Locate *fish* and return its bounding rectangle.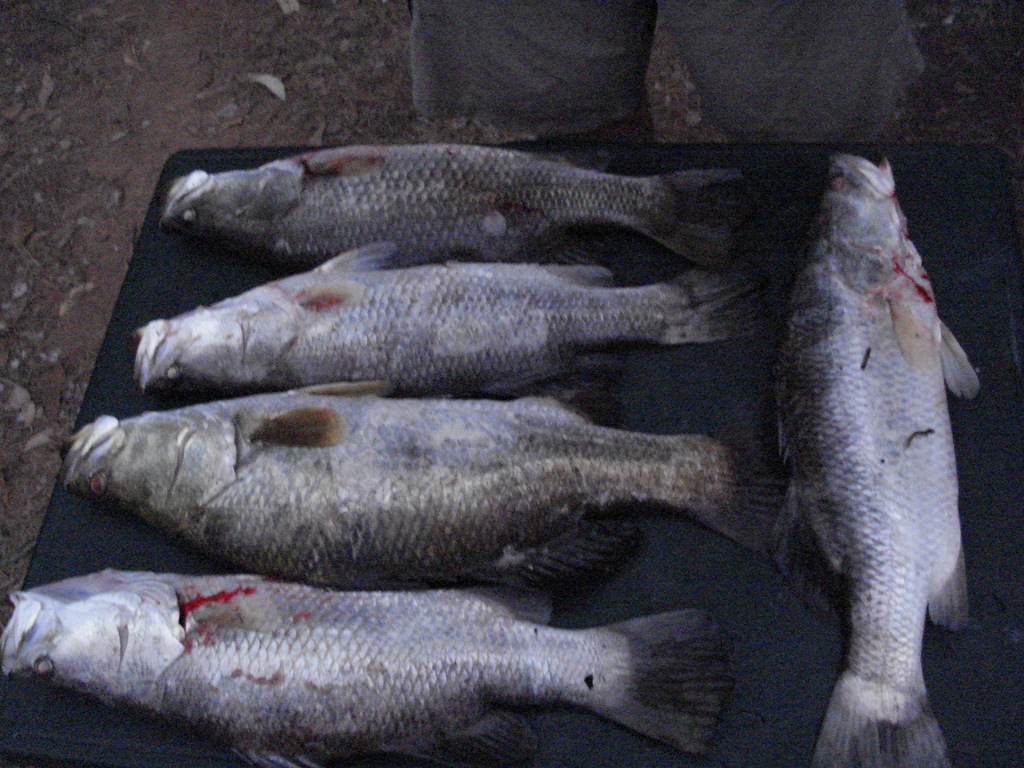
{"left": 154, "top": 138, "right": 749, "bottom": 274}.
